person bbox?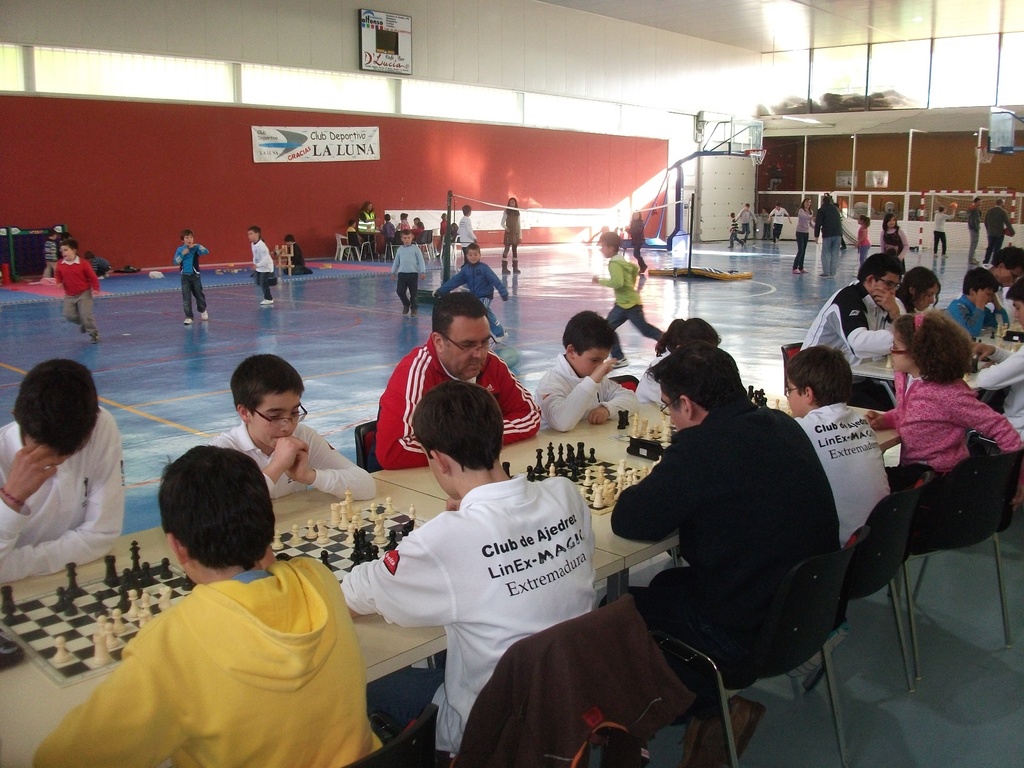
[0,359,131,584]
